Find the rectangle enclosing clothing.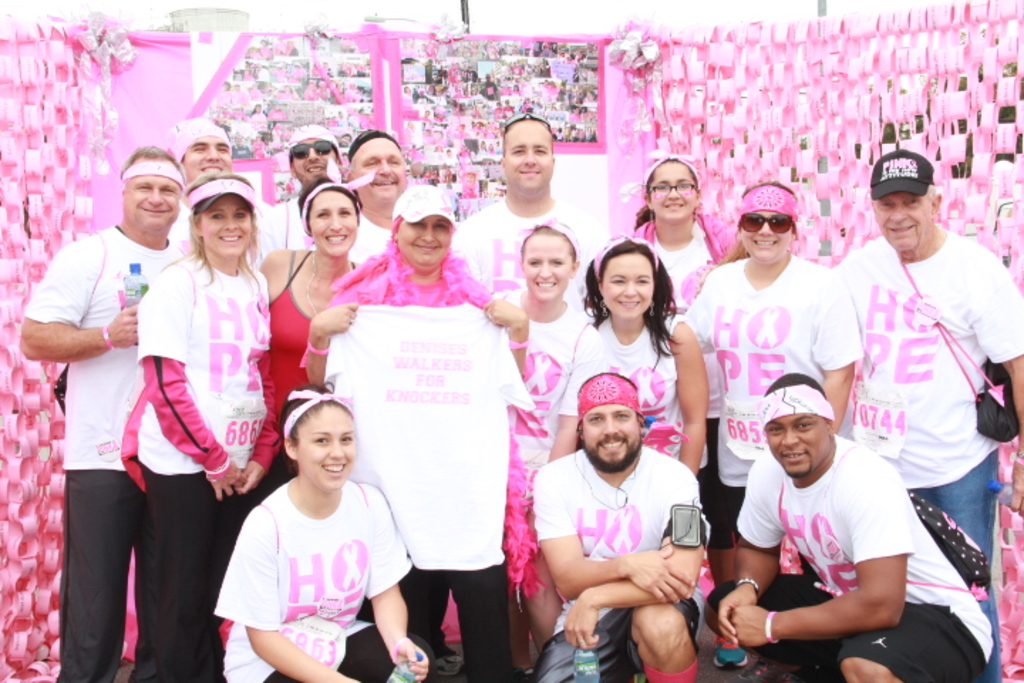
(734,431,991,682).
